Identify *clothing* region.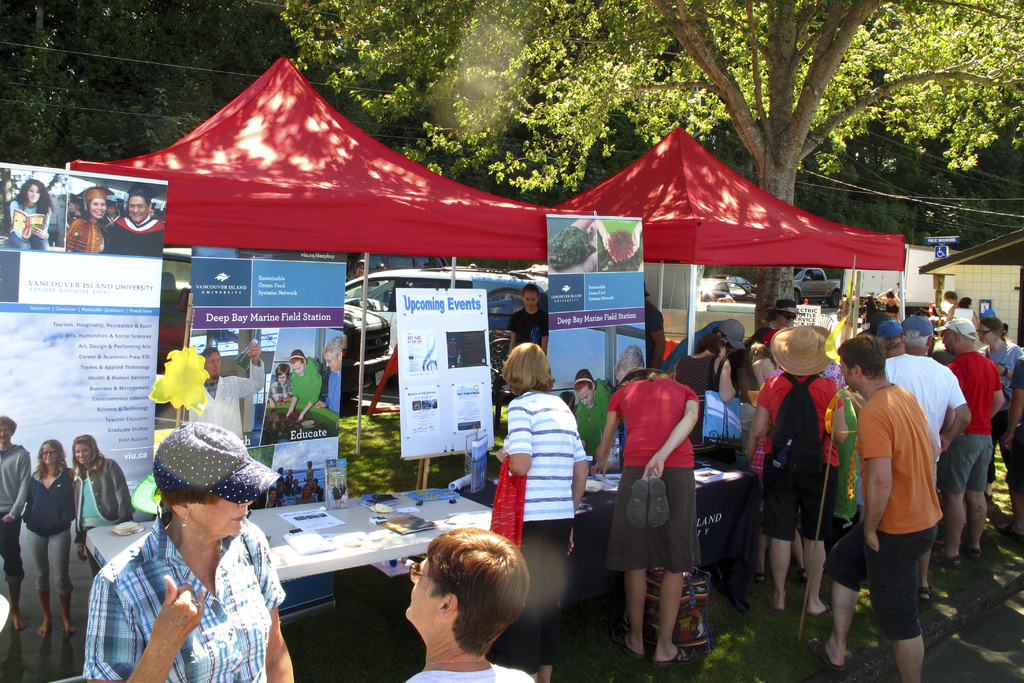
Region: l=573, t=378, r=612, b=448.
